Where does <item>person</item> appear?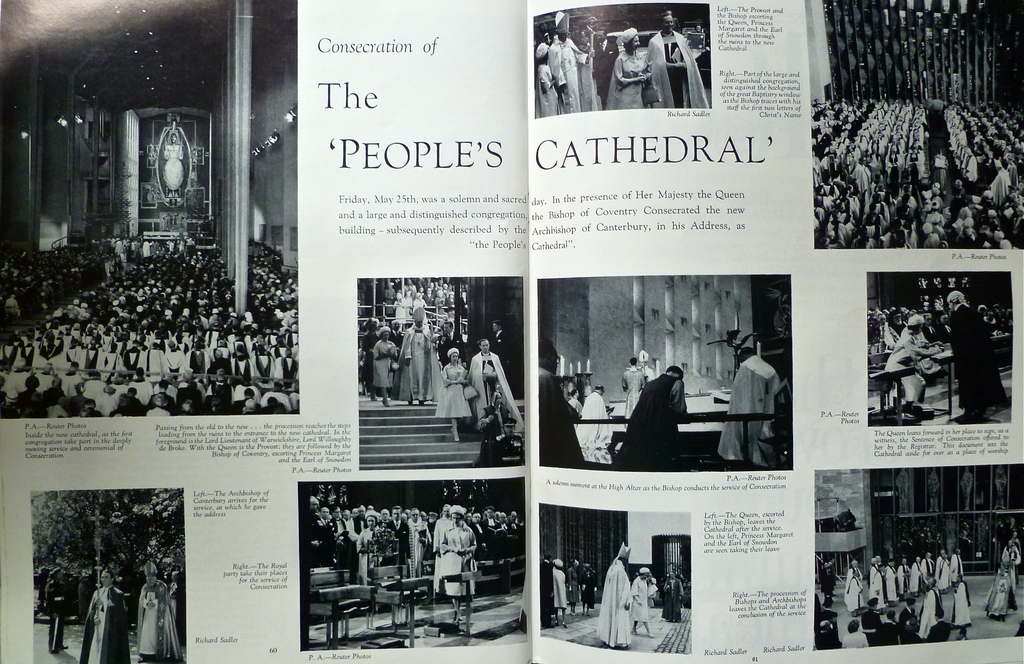
Appears at region(86, 564, 125, 661).
